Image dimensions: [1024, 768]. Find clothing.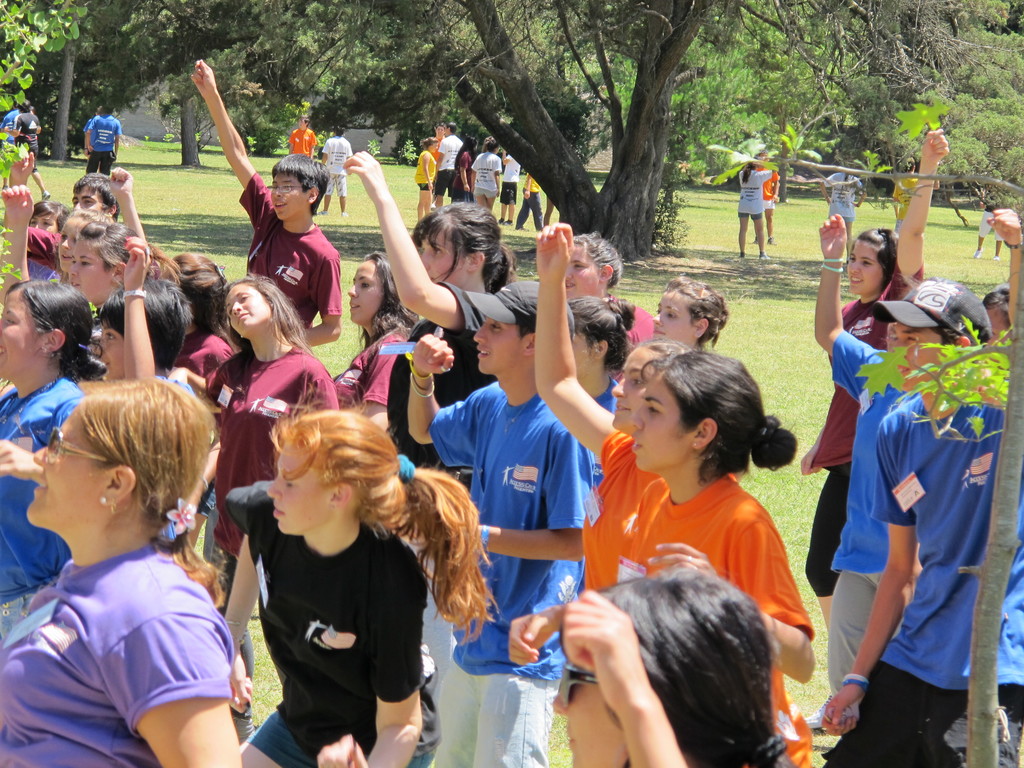
select_region(170, 330, 234, 382).
